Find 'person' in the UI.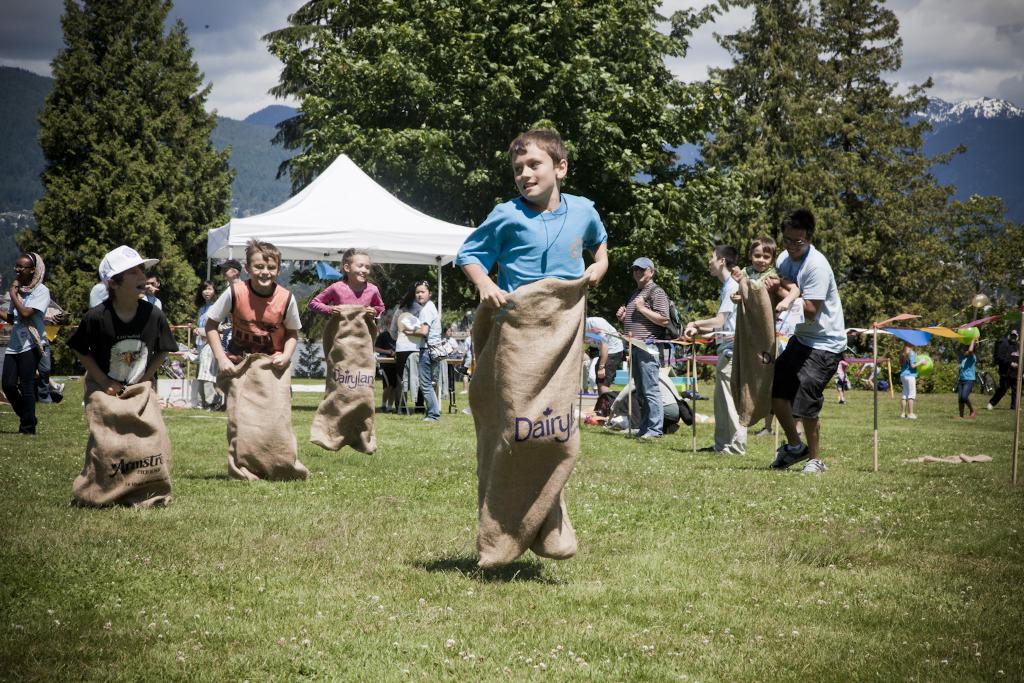
UI element at [x1=387, y1=287, x2=423, y2=404].
